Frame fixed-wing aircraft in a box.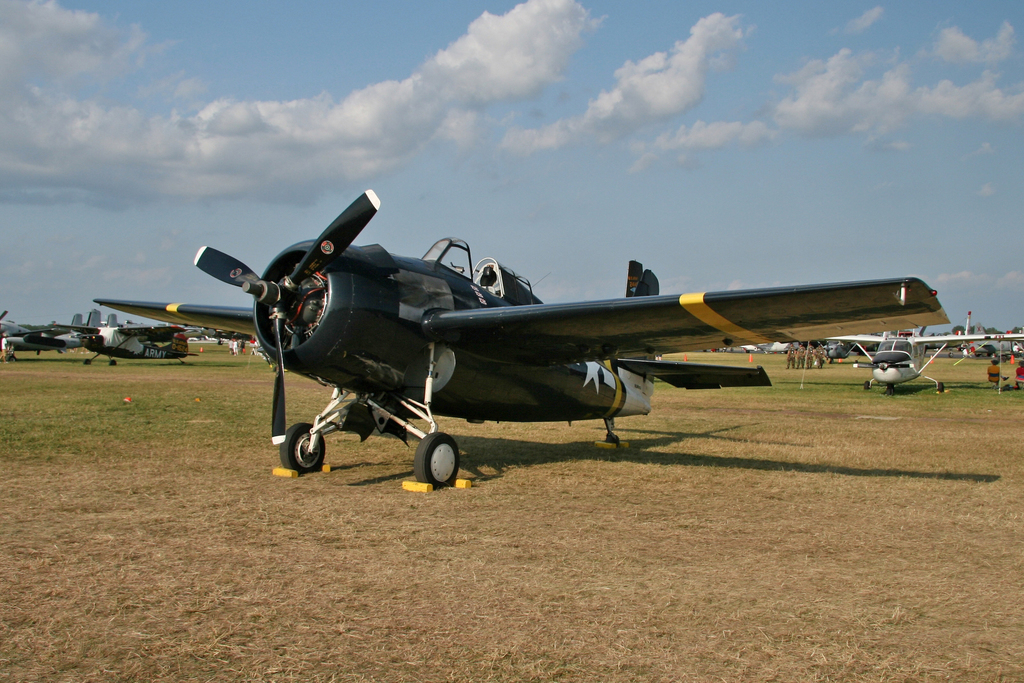
(x1=89, y1=189, x2=955, y2=499).
